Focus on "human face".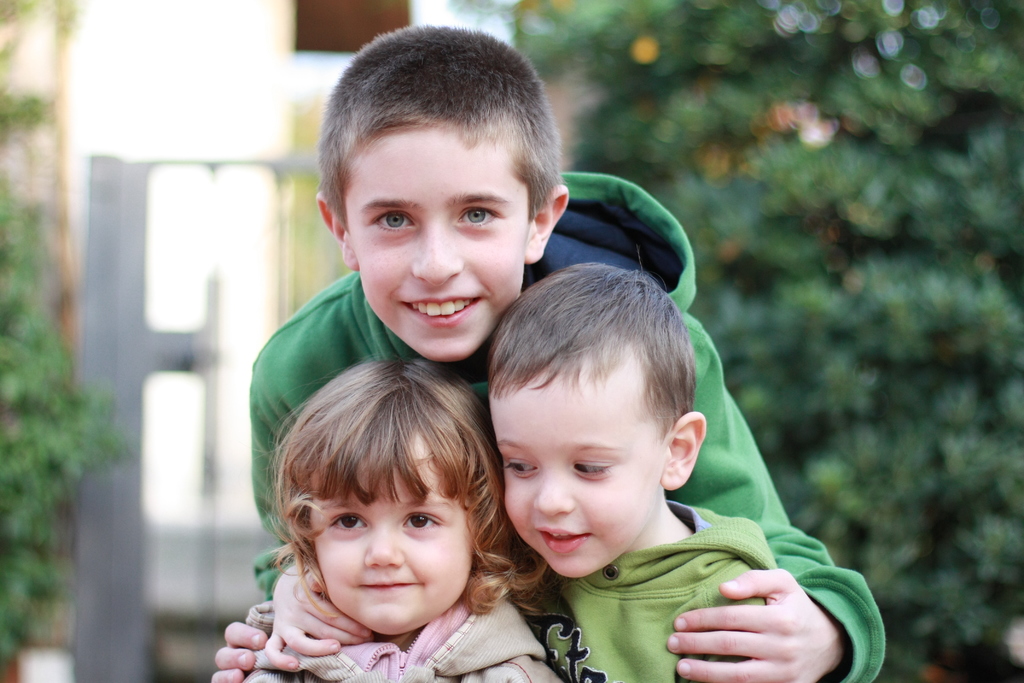
Focused at {"left": 488, "top": 357, "right": 666, "bottom": 578}.
